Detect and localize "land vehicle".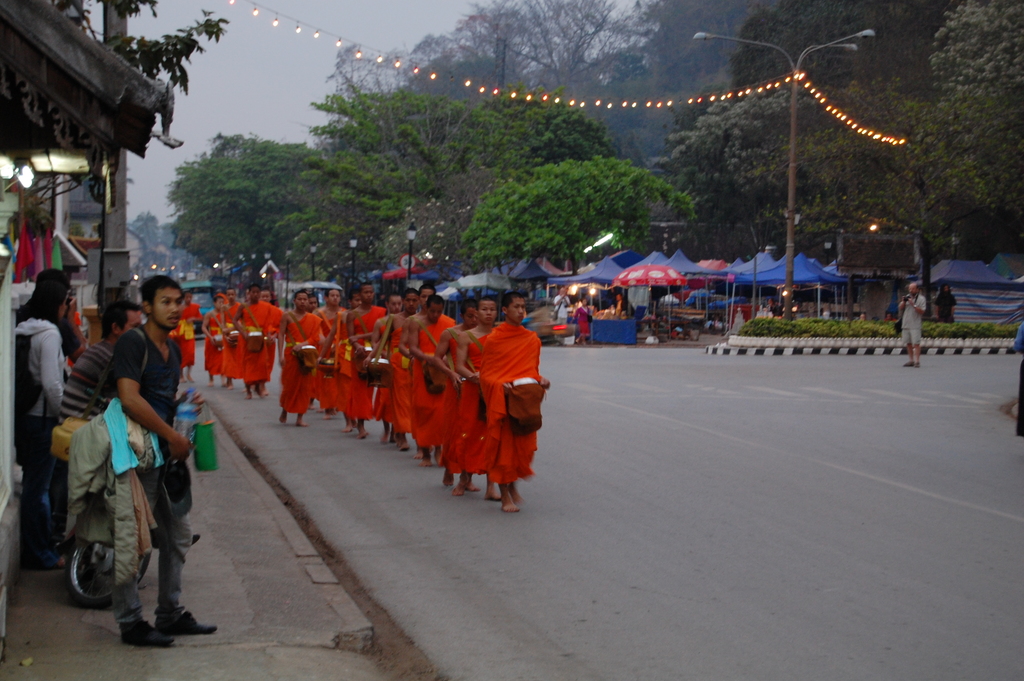
Localized at [left=292, top=281, right=344, bottom=311].
